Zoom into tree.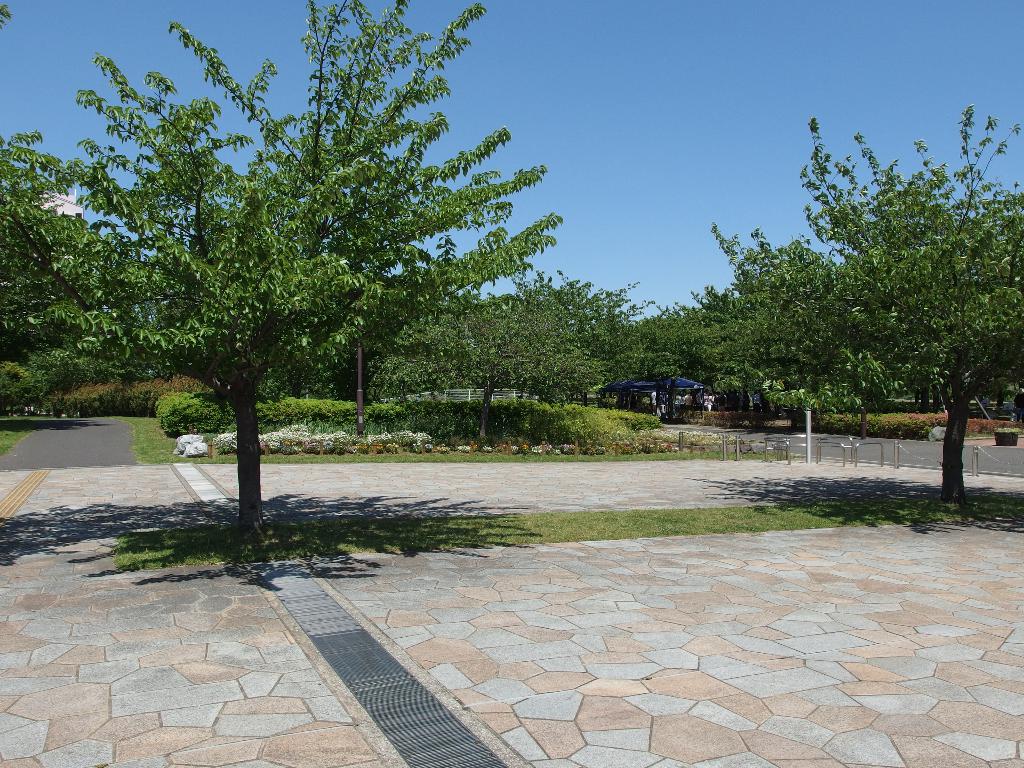
Zoom target: (left=0, top=0, right=564, bottom=550).
